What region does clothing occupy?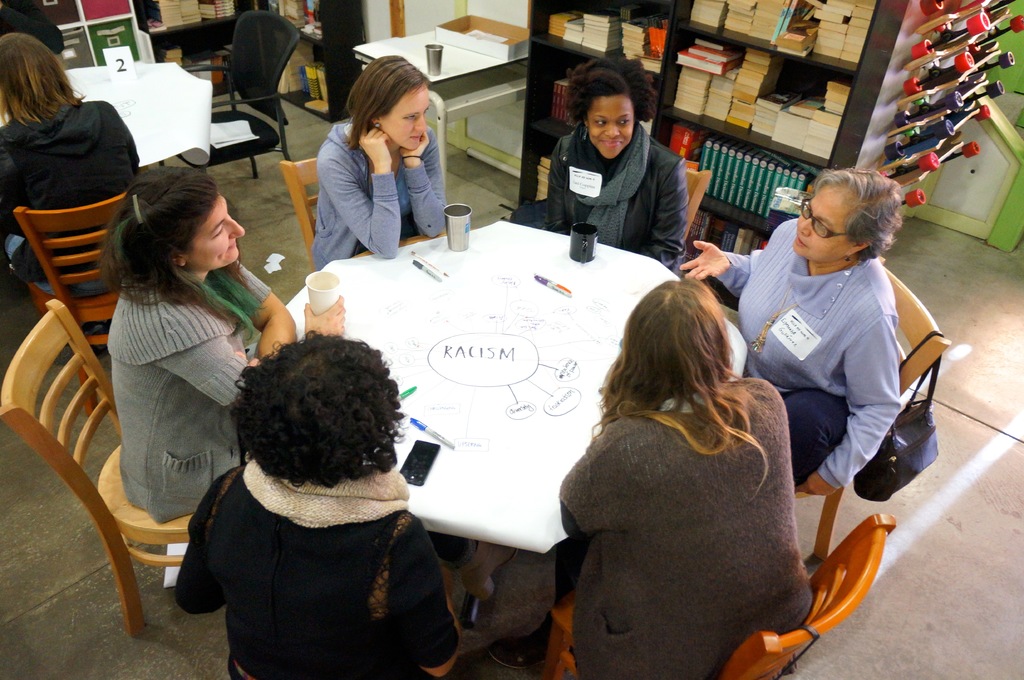
543/384/810/679.
